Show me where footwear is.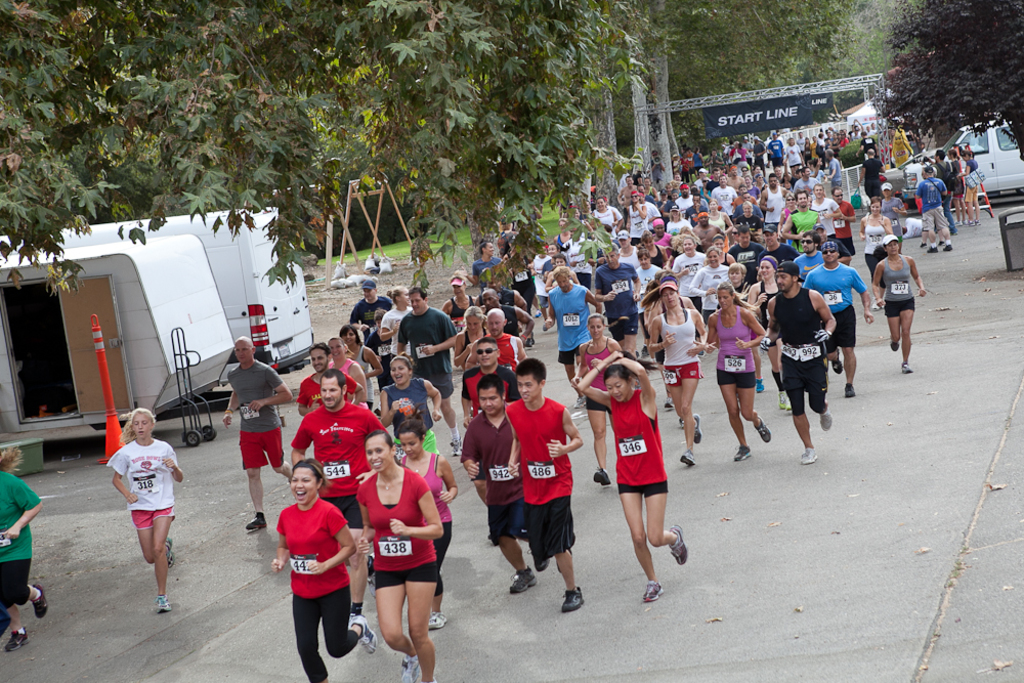
footwear is at region(735, 441, 753, 462).
